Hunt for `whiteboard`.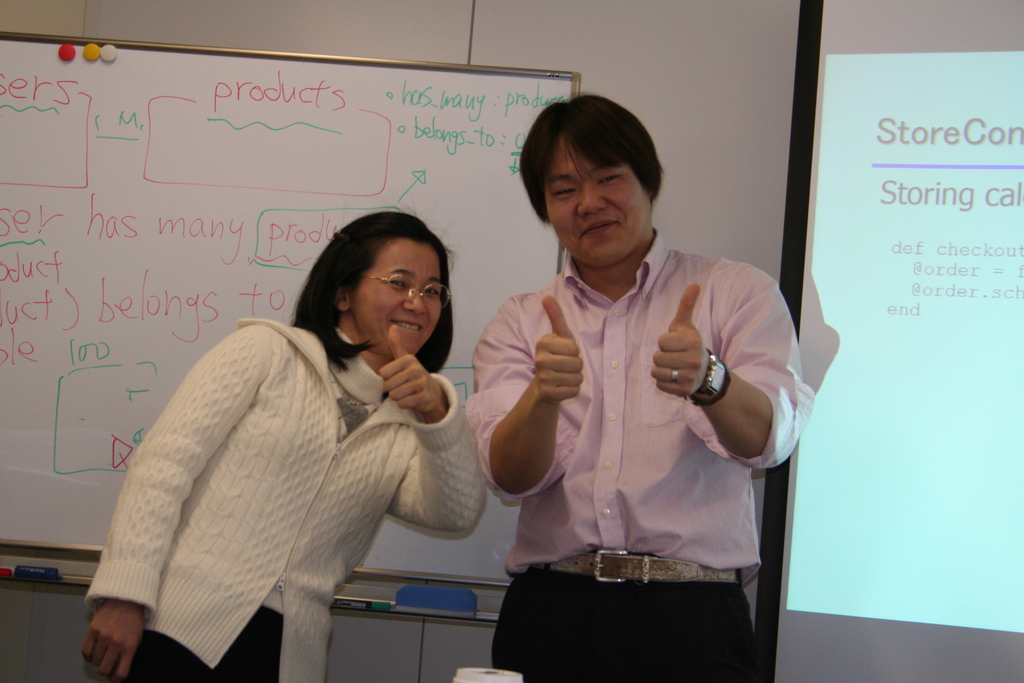
Hunted down at detection(0, 25, 586, 594).
